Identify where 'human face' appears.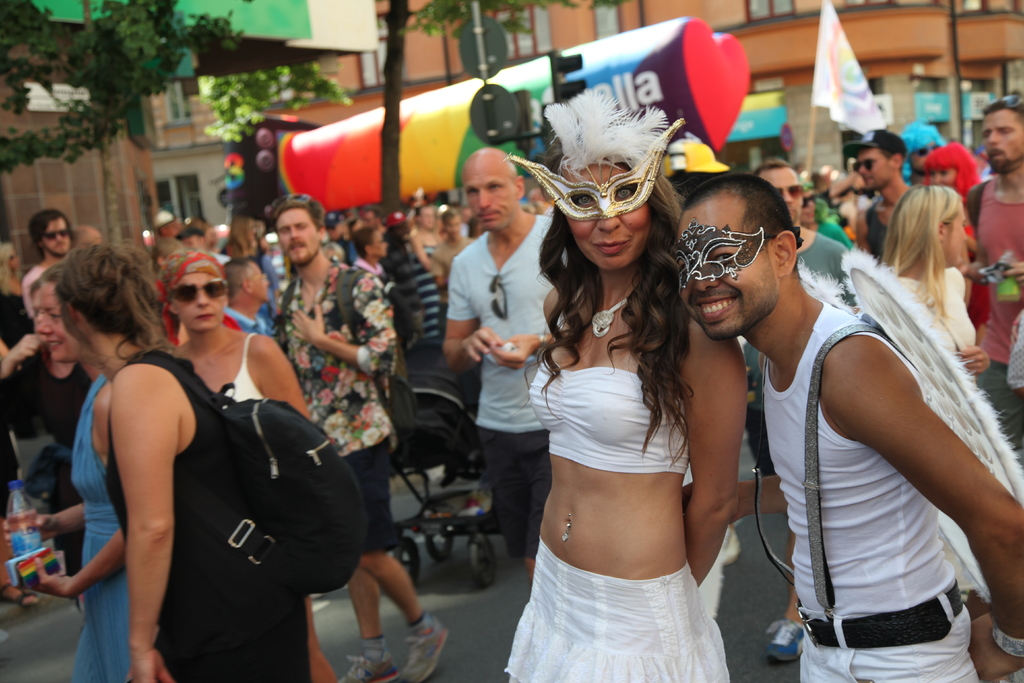
Appears at detection(270, 204, 316, 255).
